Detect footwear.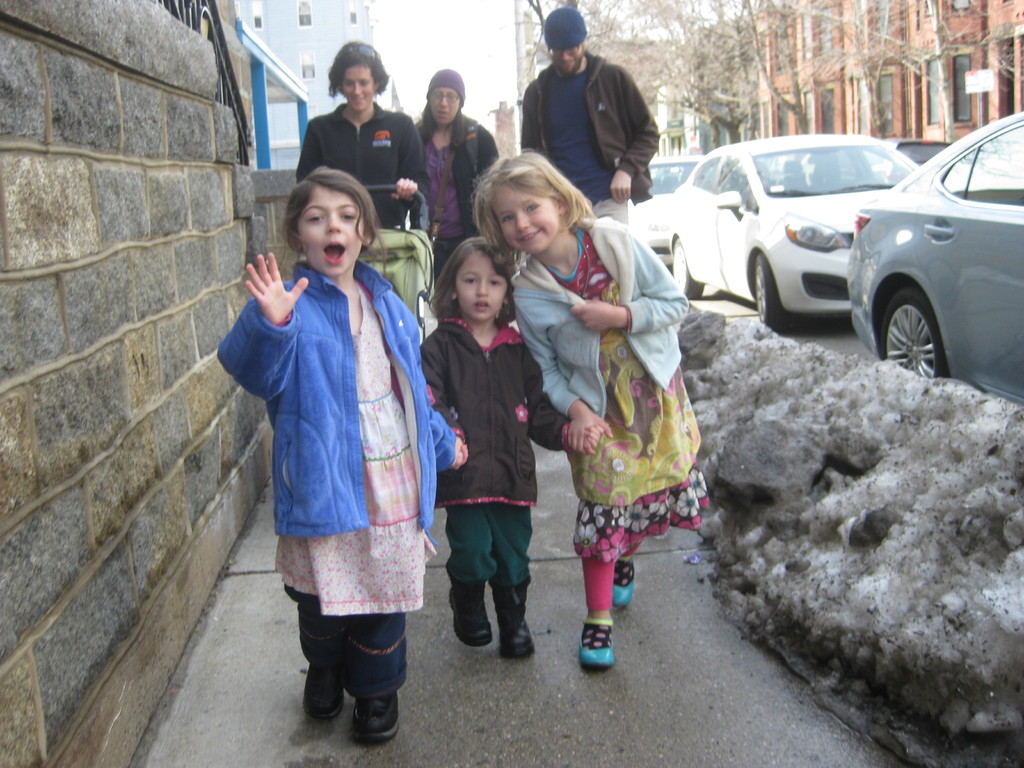
Detected at {"left": 497, "top": 579, "right": 540, "bottom": 662}.
